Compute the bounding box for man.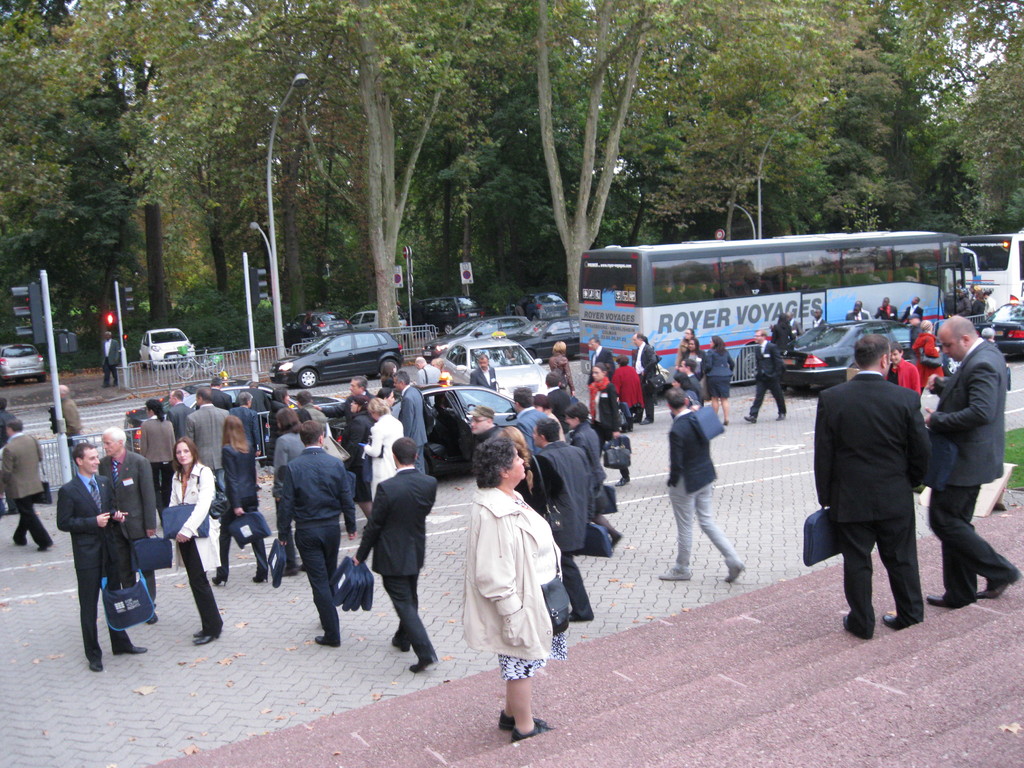
bbox(278, 417, 359, 643).
